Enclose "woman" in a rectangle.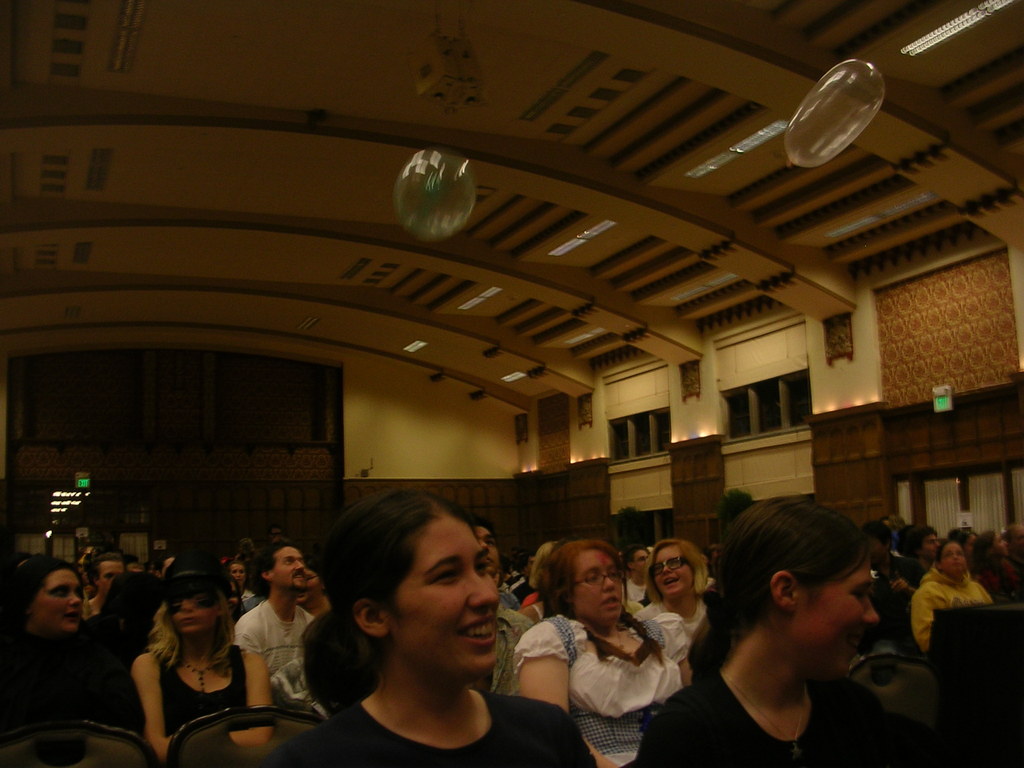
907:541:991:648.
